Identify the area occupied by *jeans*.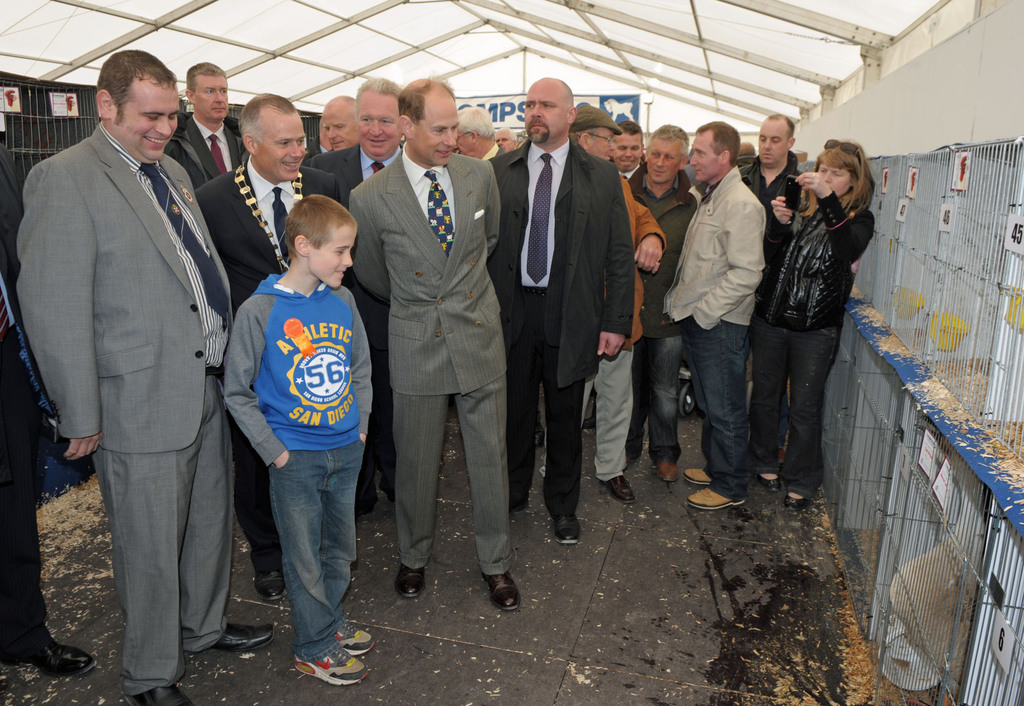
Area: <bbox>740, 328, 833, 497</bbox>.
